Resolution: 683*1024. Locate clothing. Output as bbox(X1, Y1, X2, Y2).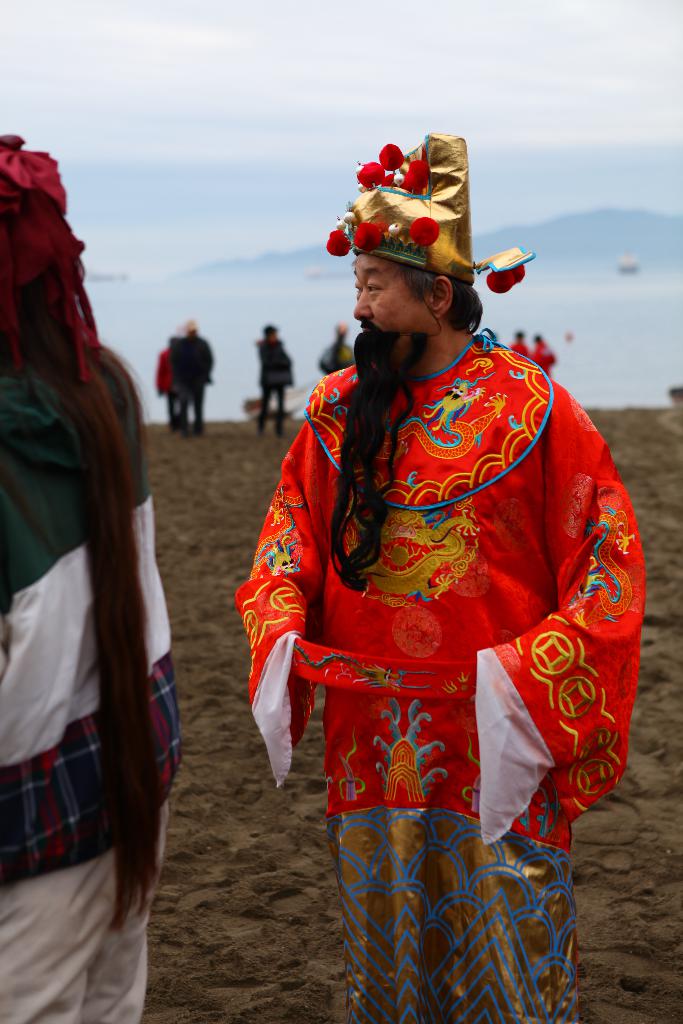
bbox(258, 337, 292, 428).
